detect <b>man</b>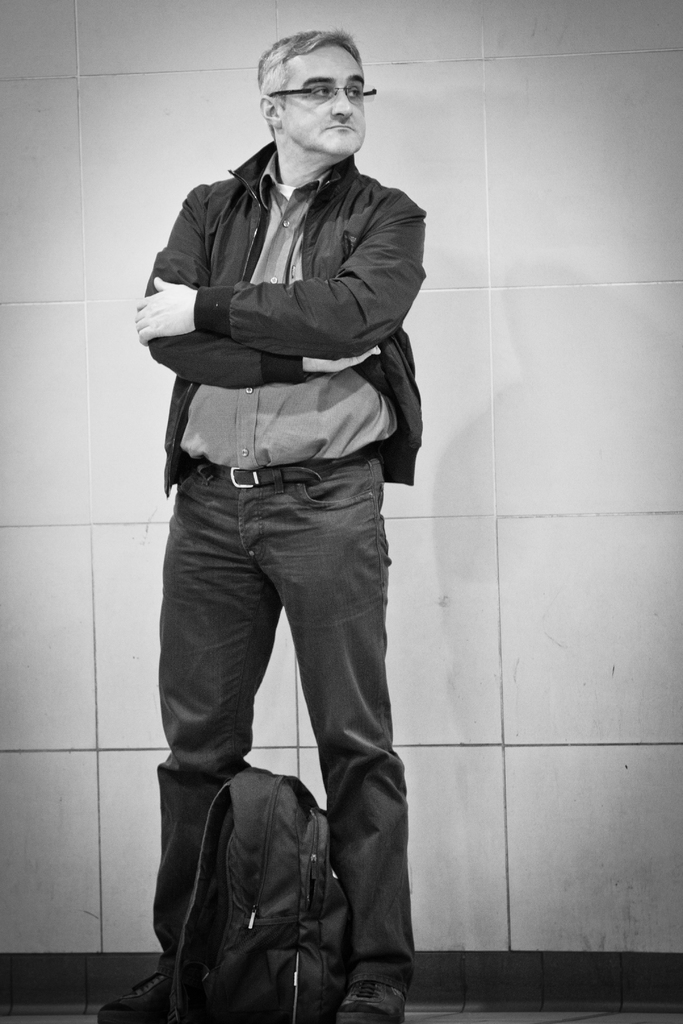
x1=123, y1=54, x2=444, y2=1023
